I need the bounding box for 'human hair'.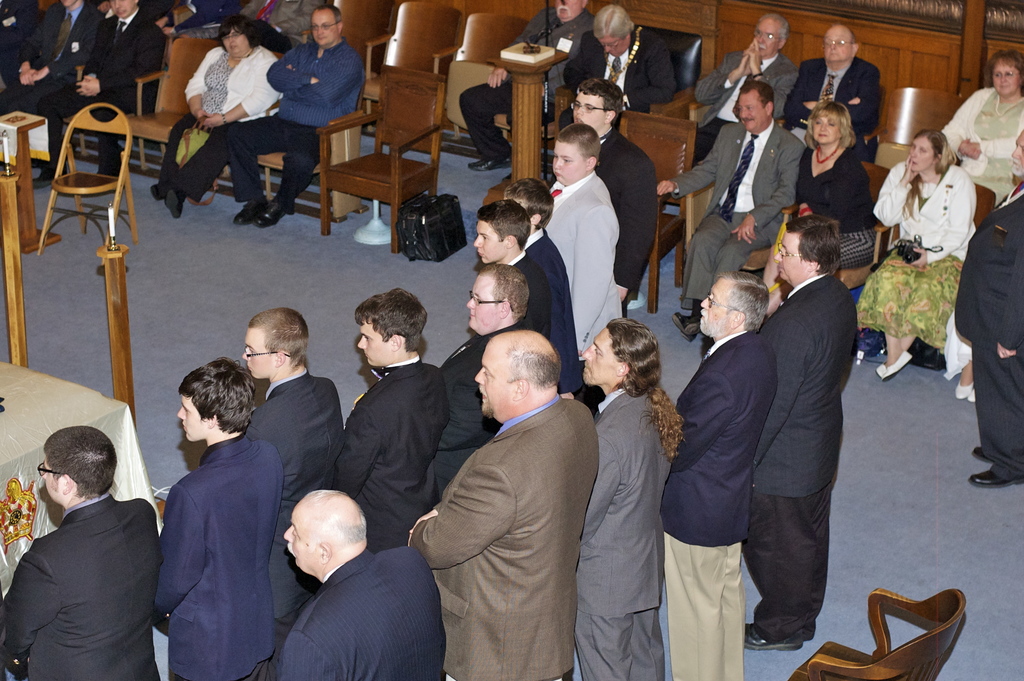
Here it is: {"x1": 314, "y1": 4, "x2": 342, "y2": 27}.
